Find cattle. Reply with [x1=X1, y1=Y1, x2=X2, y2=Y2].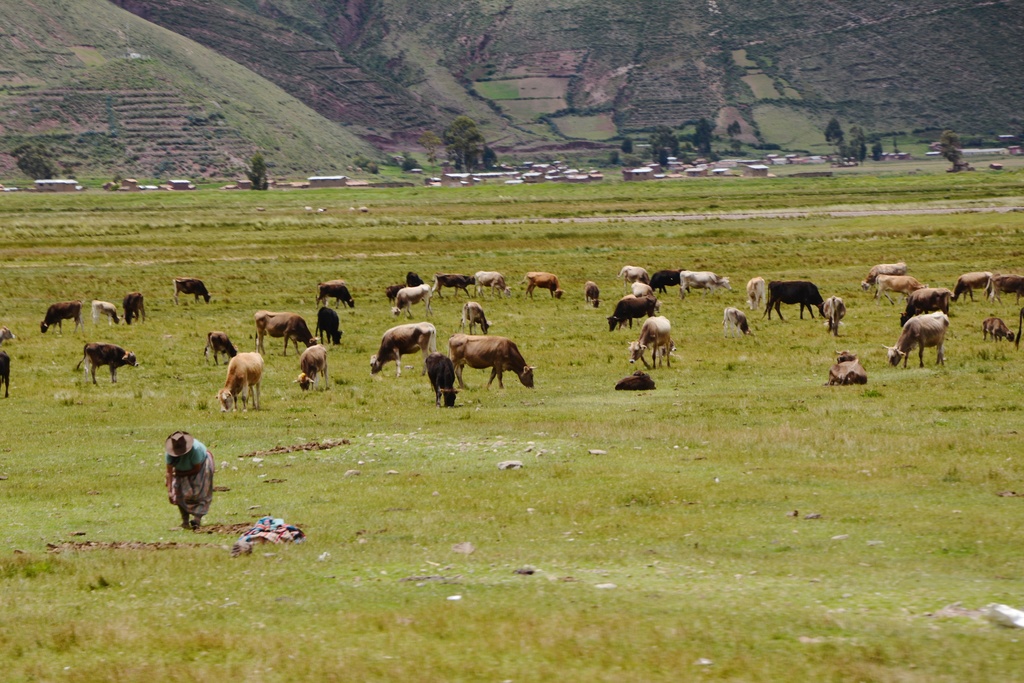
[x1=823, y1=349, x2=870, y2=386].
